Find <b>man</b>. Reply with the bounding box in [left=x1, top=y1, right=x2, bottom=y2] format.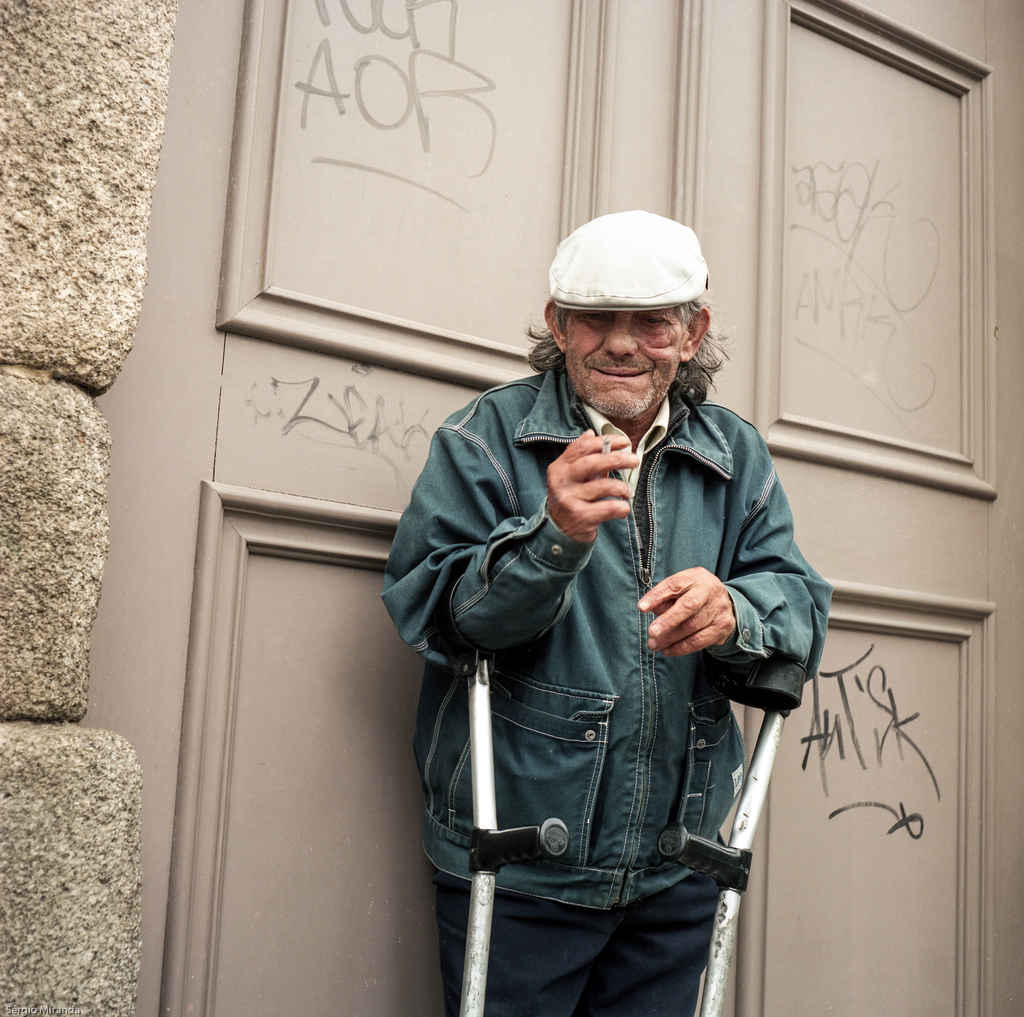
[left=380, top=189, right=830, bottom=1007].
